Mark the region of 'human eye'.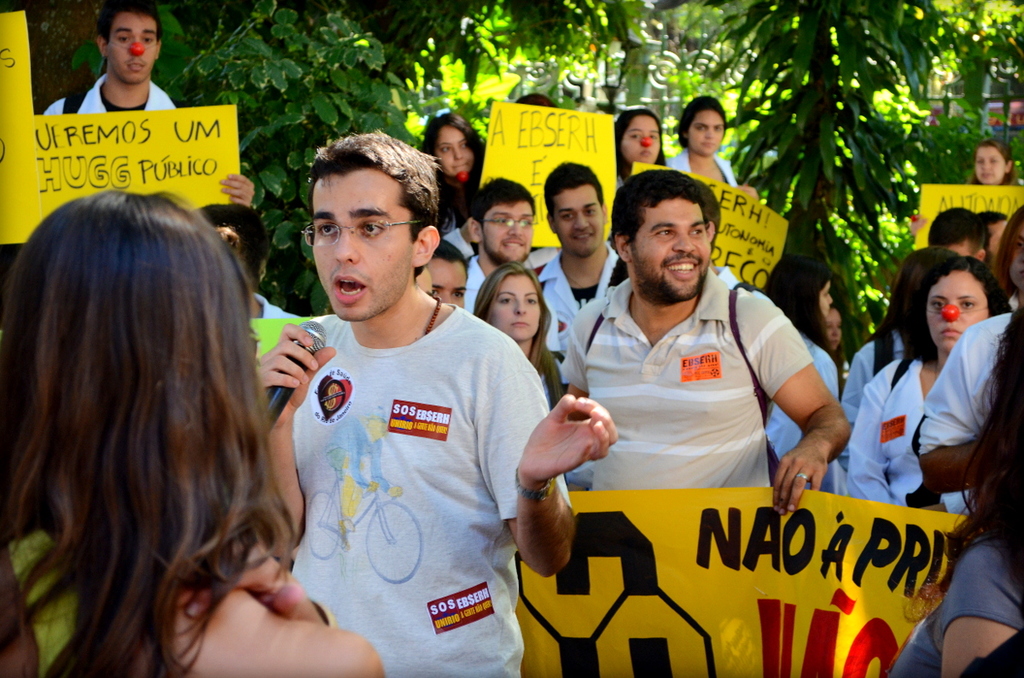
Region: Rect(583, 206, 596, 217).
